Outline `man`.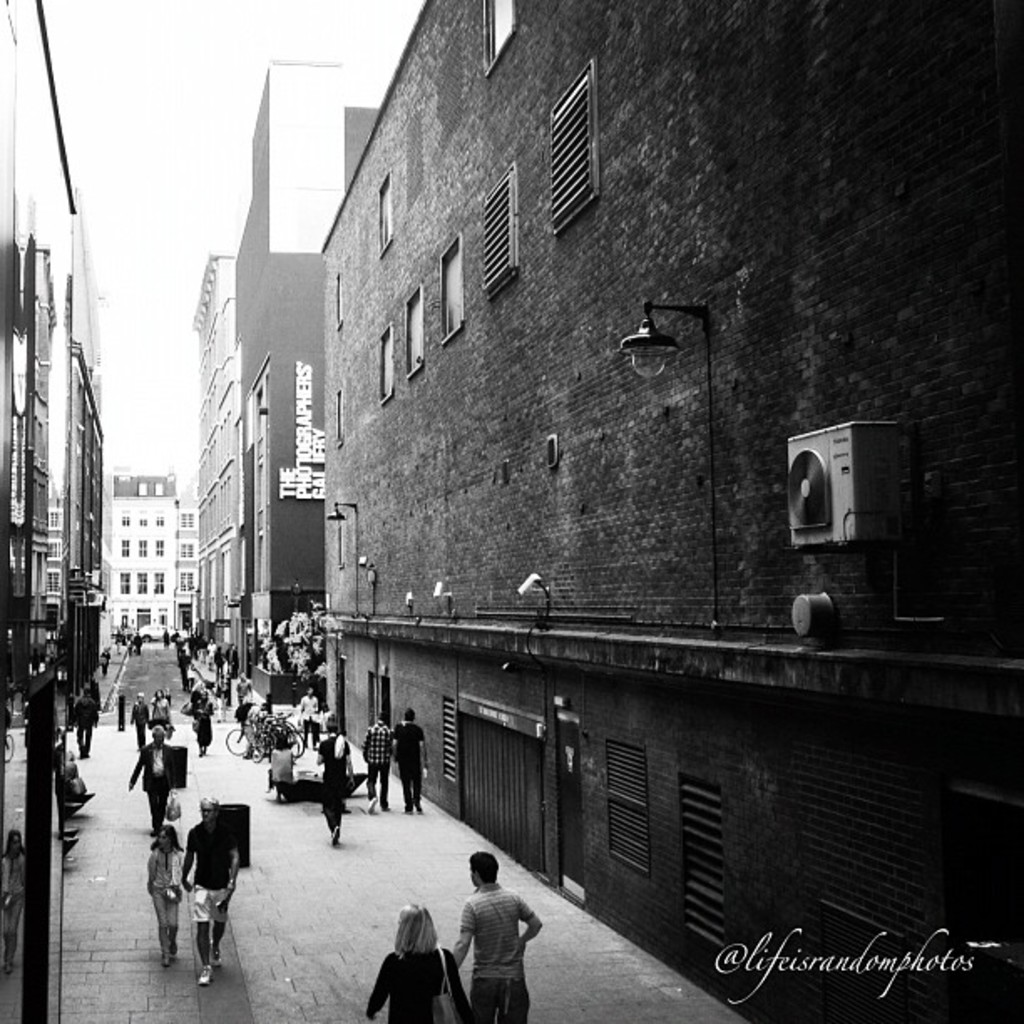
Outline: <region>390, 713, 430, 815</region>.
